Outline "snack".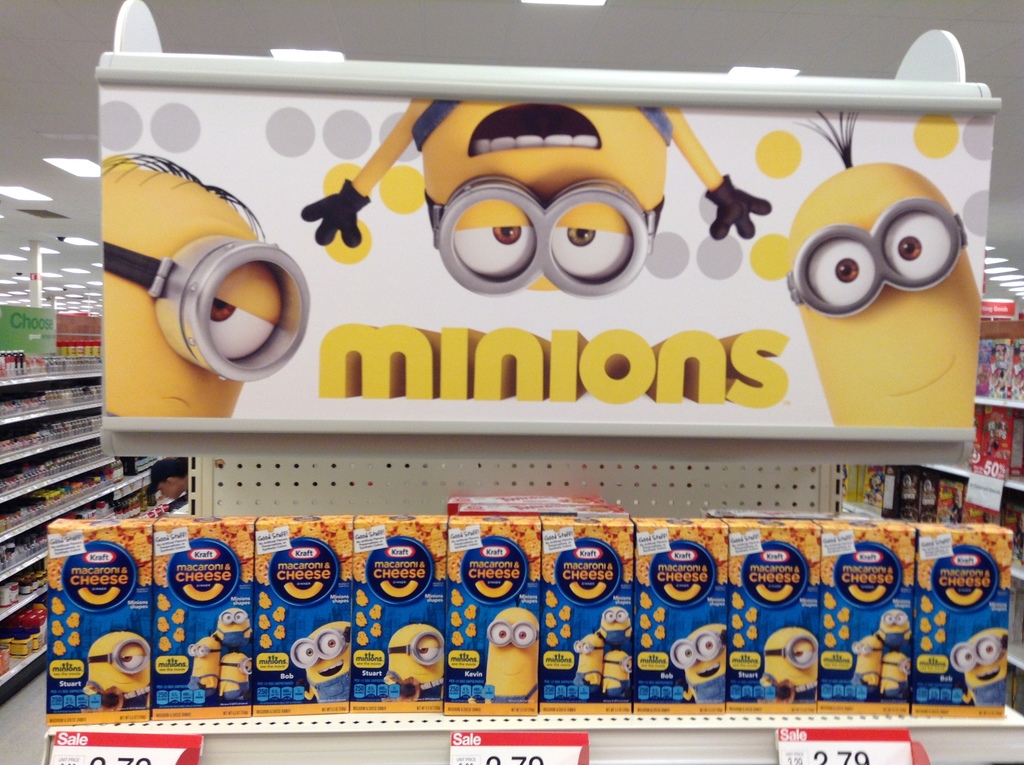
Outline: 350,508,444,716.
